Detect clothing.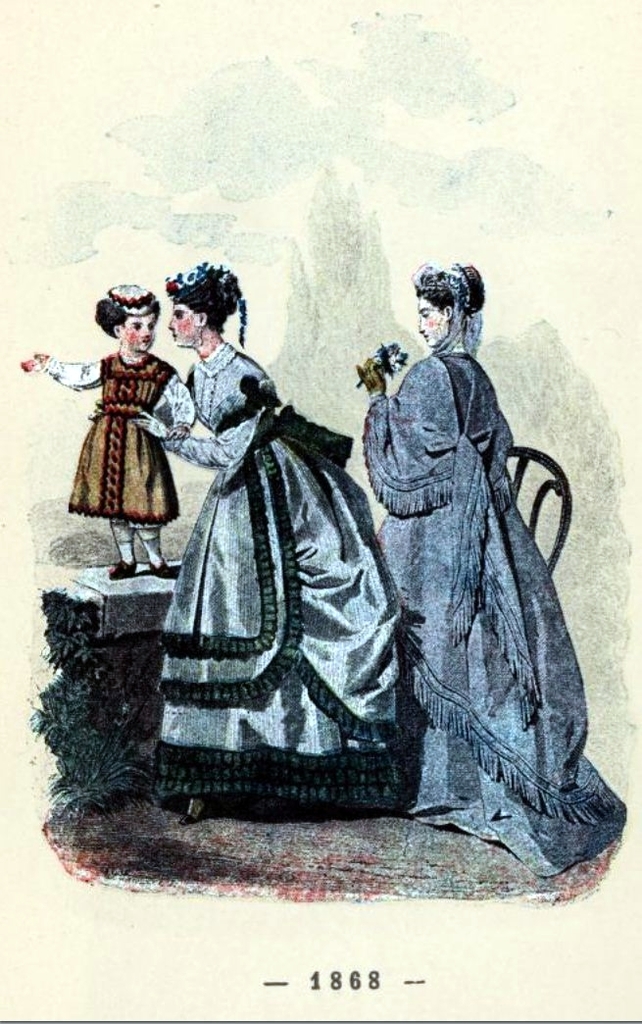
Detected at (361, 346, 623, 878).
